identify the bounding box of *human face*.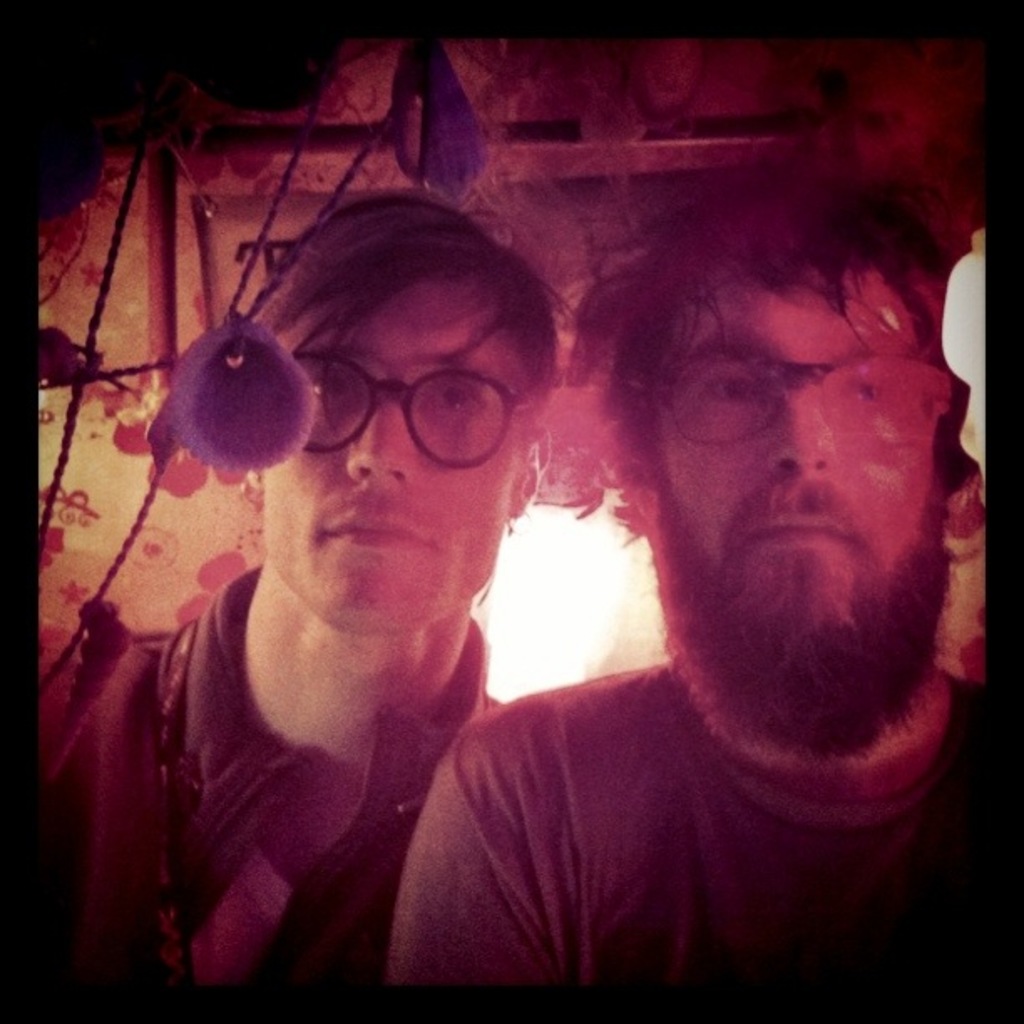
(643,269,950,698).
